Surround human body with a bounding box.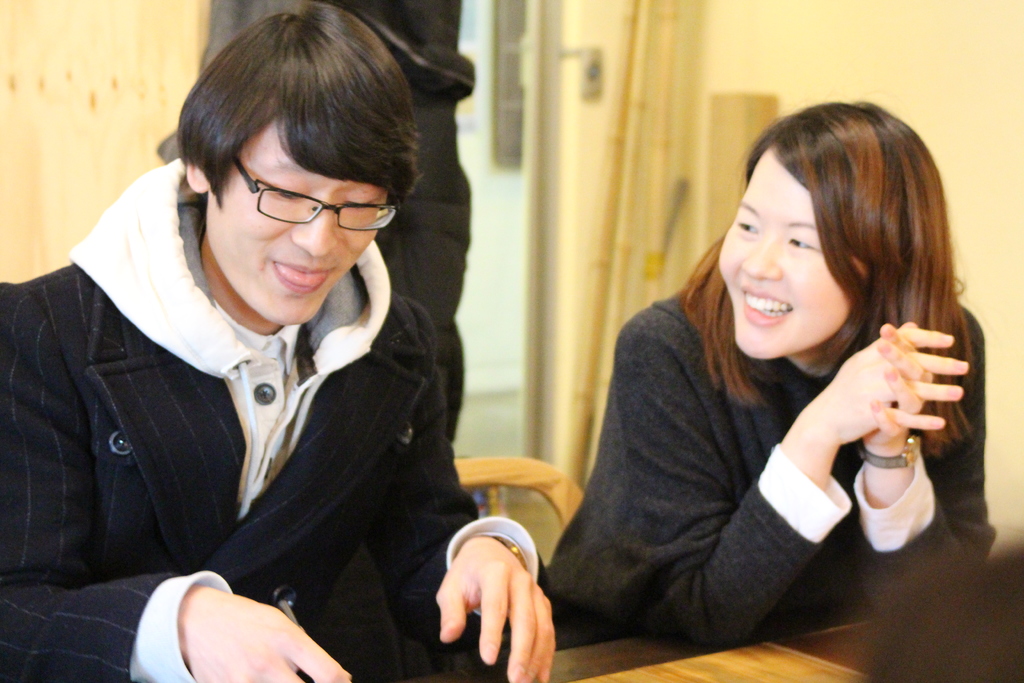
bbox=[529, 97, 998, 680].
